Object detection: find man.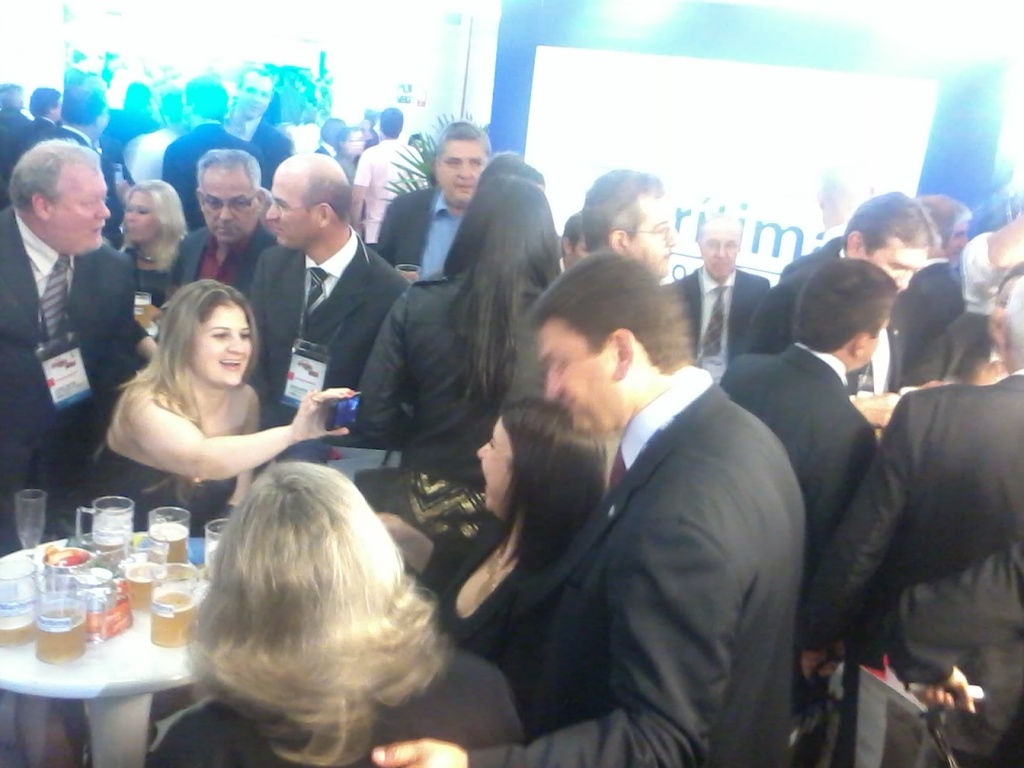
box=[350, 114, 430, 246].
